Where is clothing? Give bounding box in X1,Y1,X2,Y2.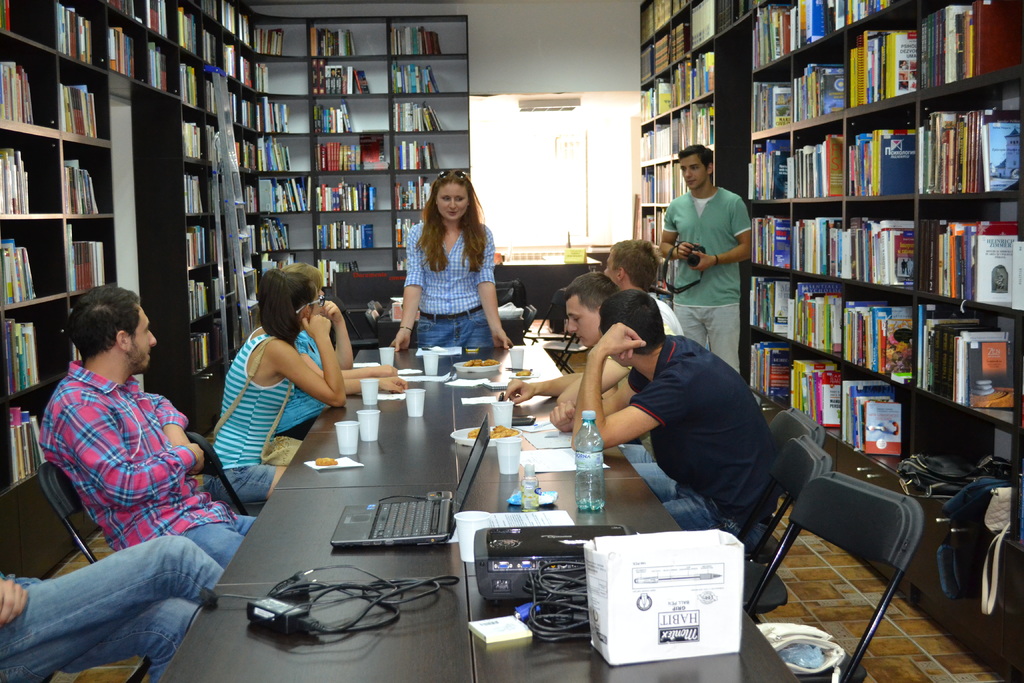
276,329,328,444.
